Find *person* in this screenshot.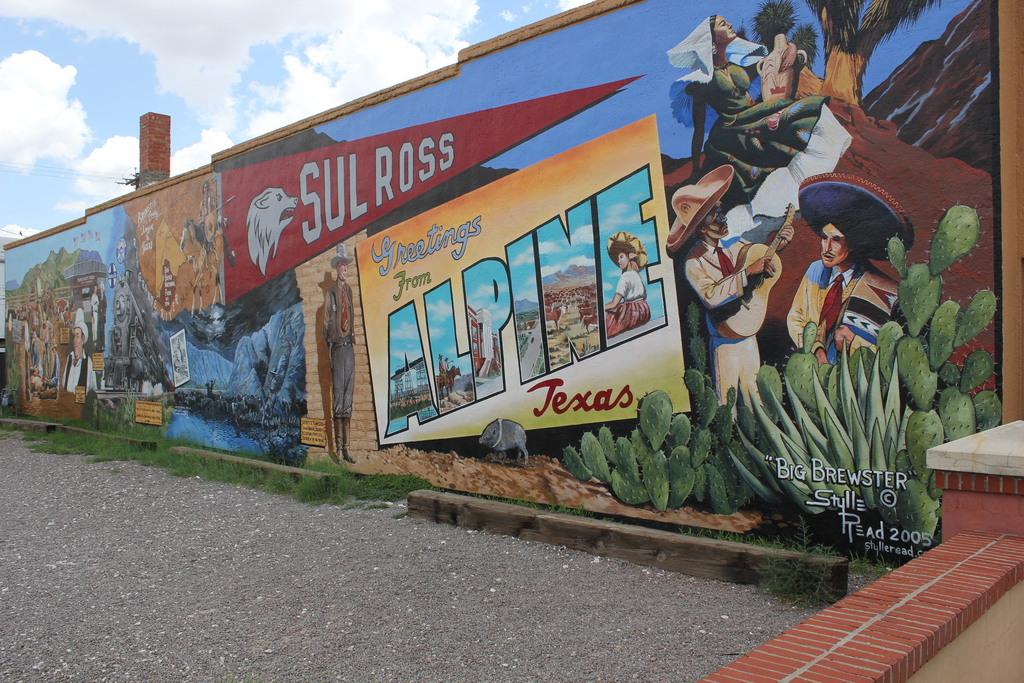
The bounding box for *person* is {"x1": 785, "y1": 172, "x2": 915, "y2": 367}.
